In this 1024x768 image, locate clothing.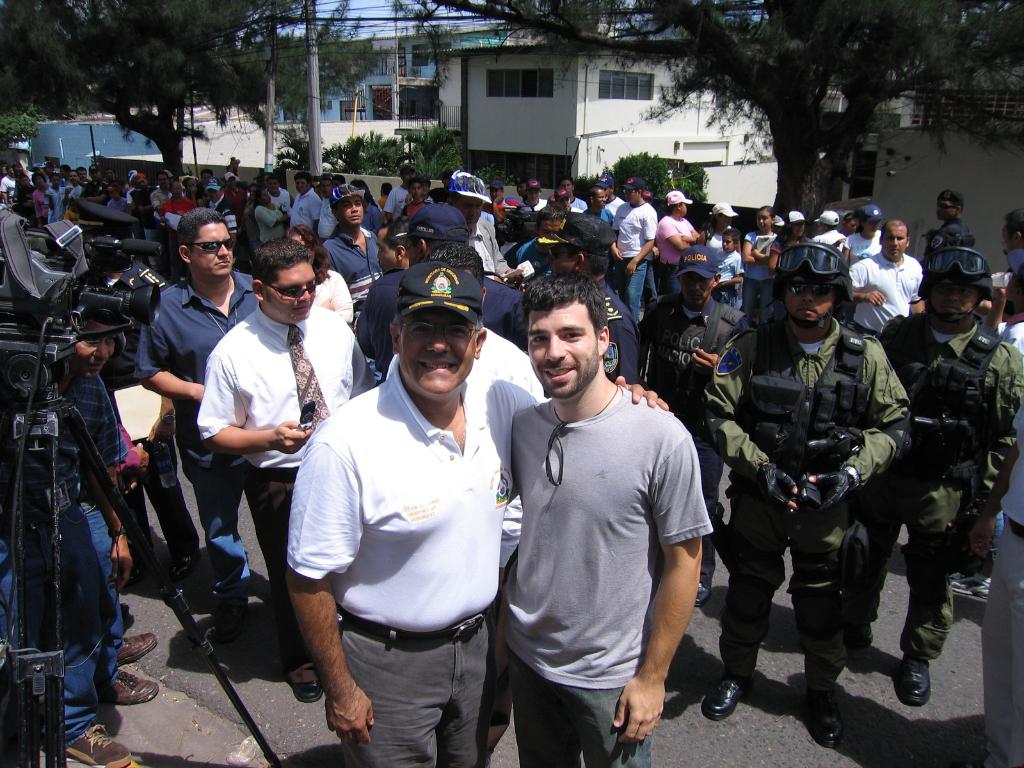
Bounding box: bbox=(318, 182, 365, 235).
